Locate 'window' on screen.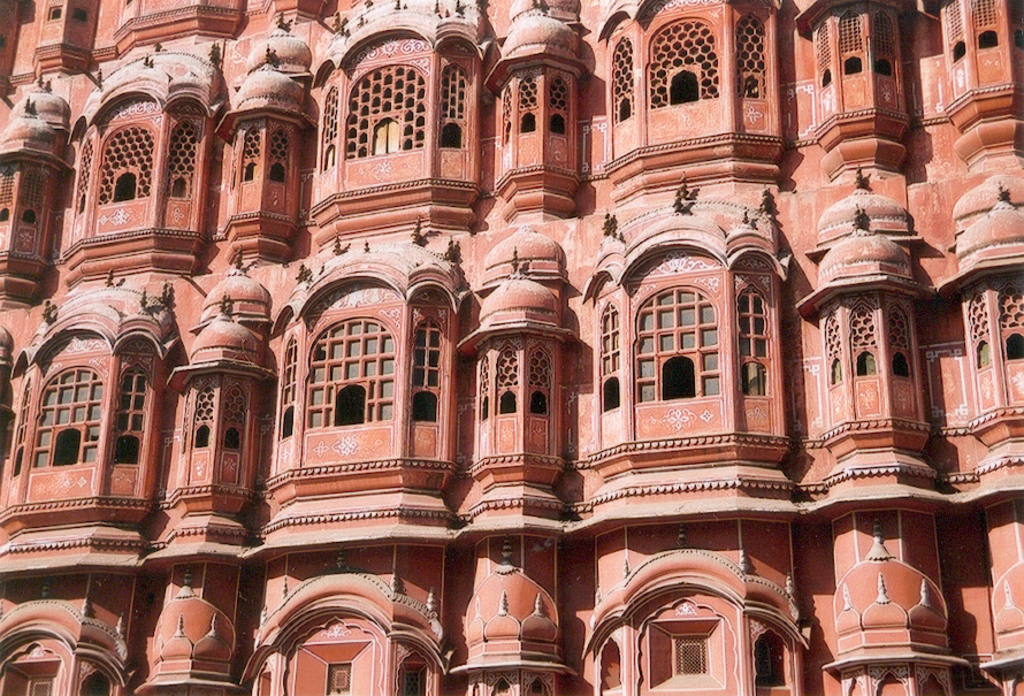
On screen at (left=64, top=100, right=207, bottom=248).
